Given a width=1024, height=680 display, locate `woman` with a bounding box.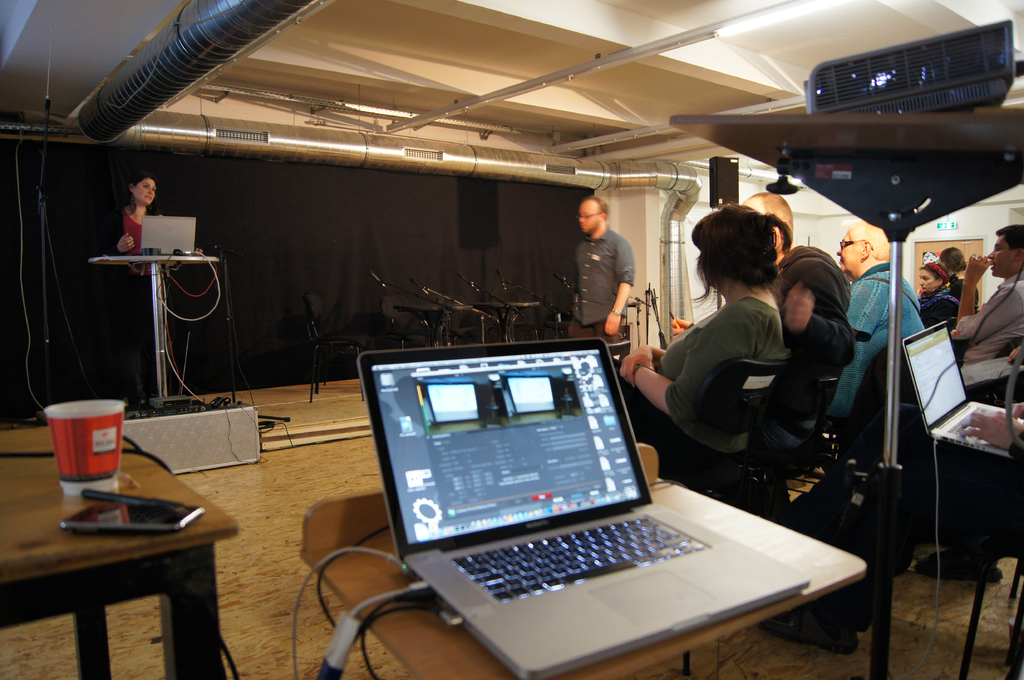
Located: select_region(107, 172, 204, 406).
